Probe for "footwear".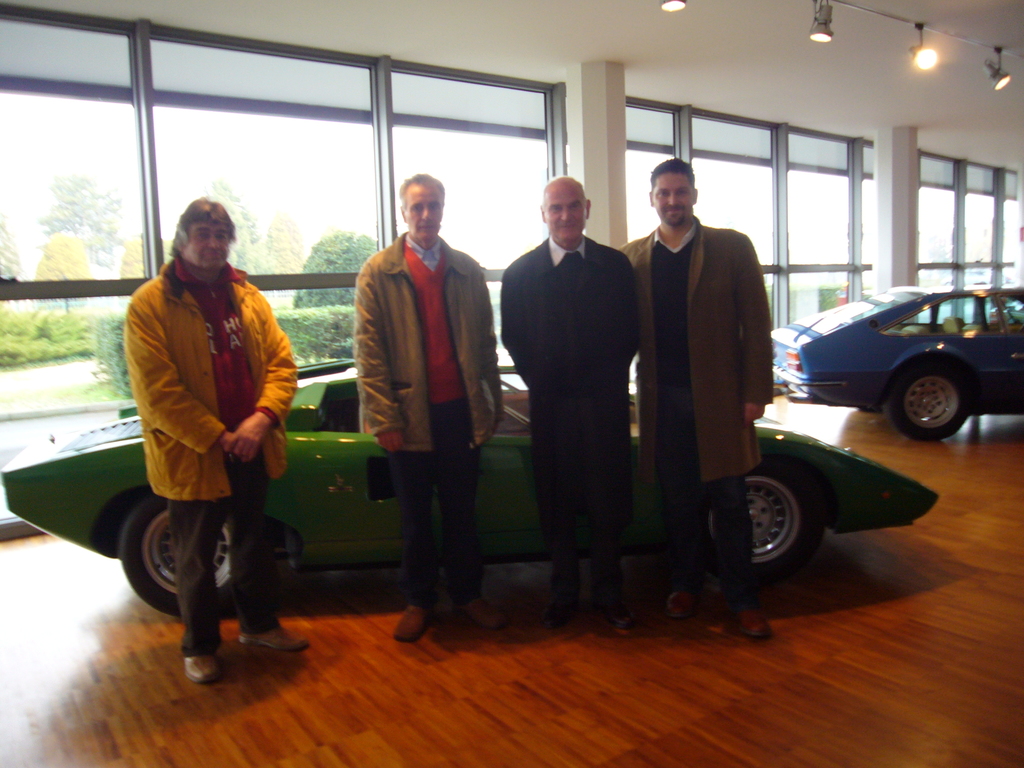
Probe result: box=[730, 598, 771, 643].
